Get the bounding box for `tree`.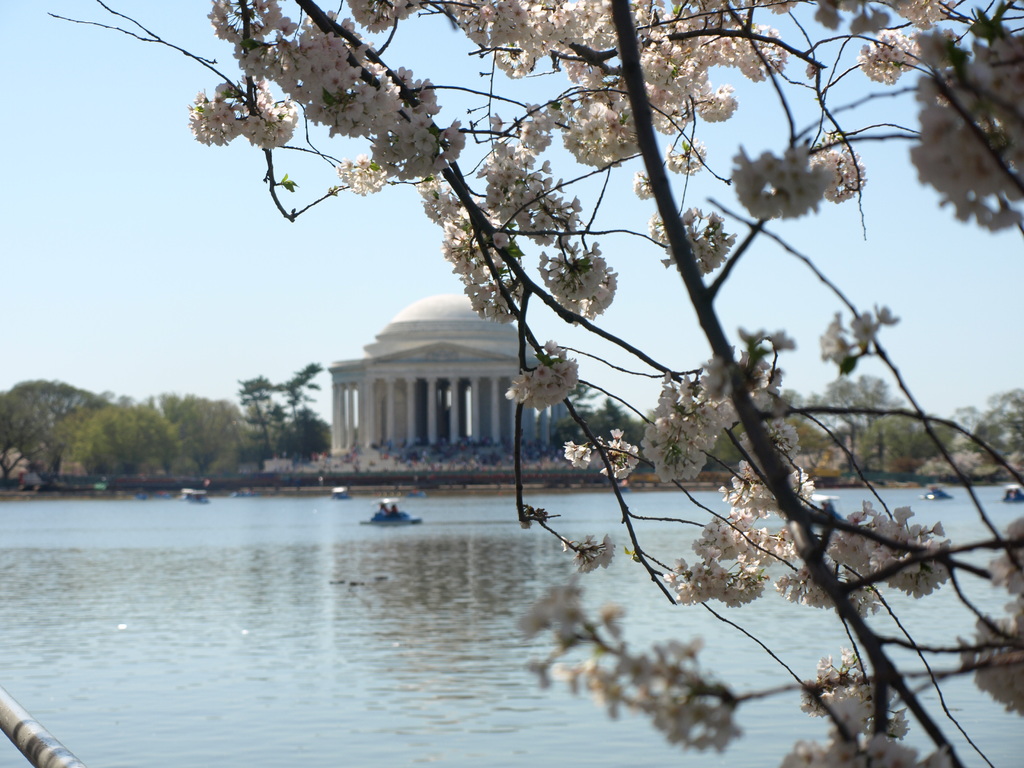
select_region(63, 401, 172, 496).
